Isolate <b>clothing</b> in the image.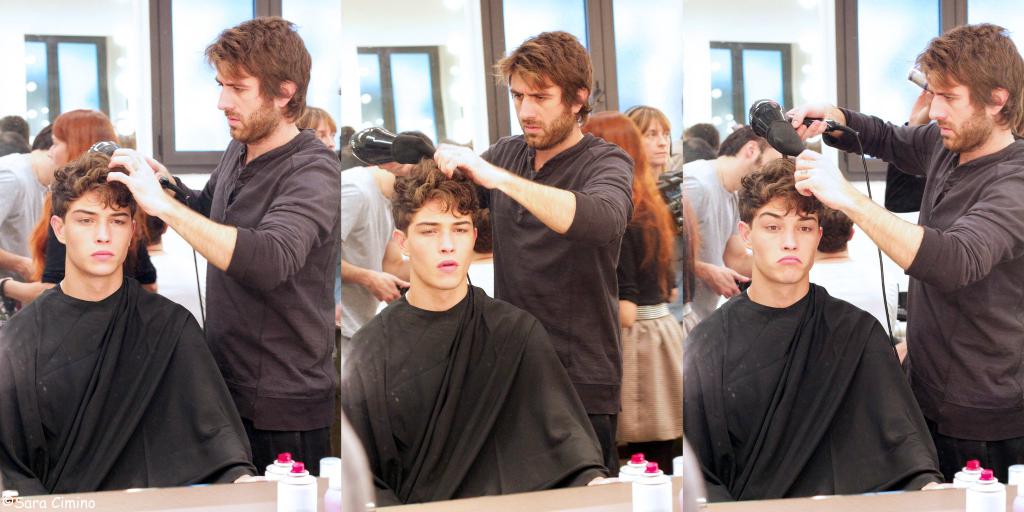
Isolated region: <bbox>806, 256, 902, 341</bbox>.
